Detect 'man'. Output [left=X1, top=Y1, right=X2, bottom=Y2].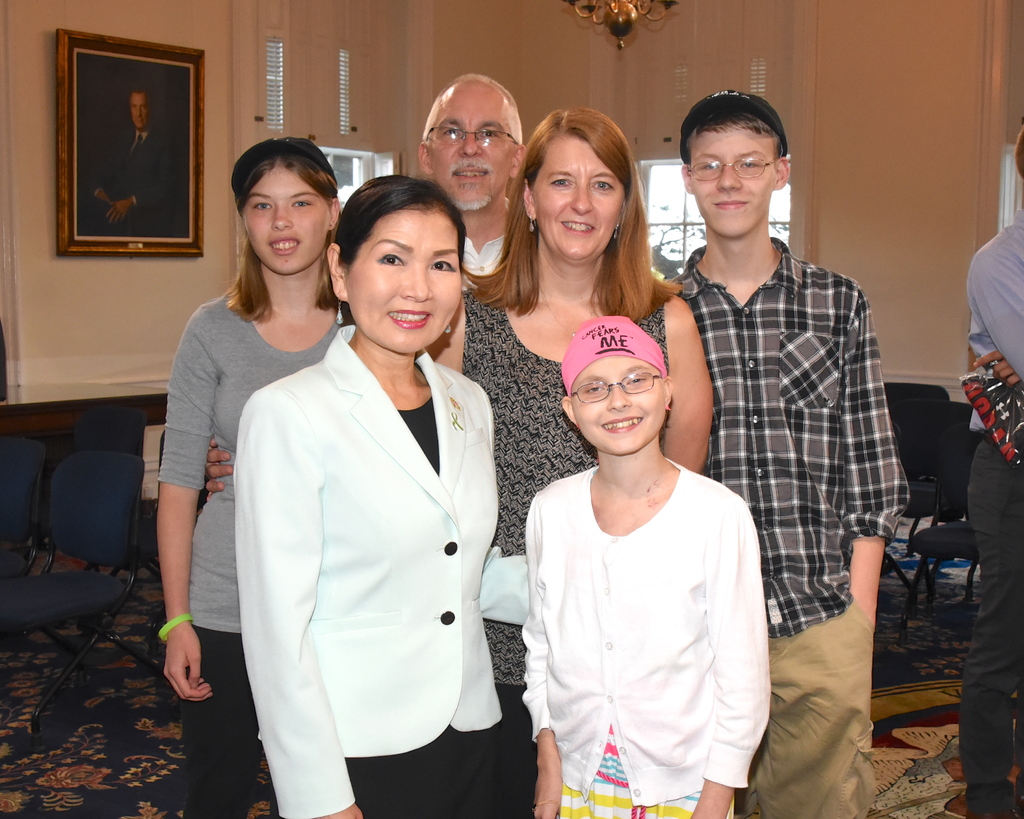
[left=962, top=125, right=1023, bottom=818].
